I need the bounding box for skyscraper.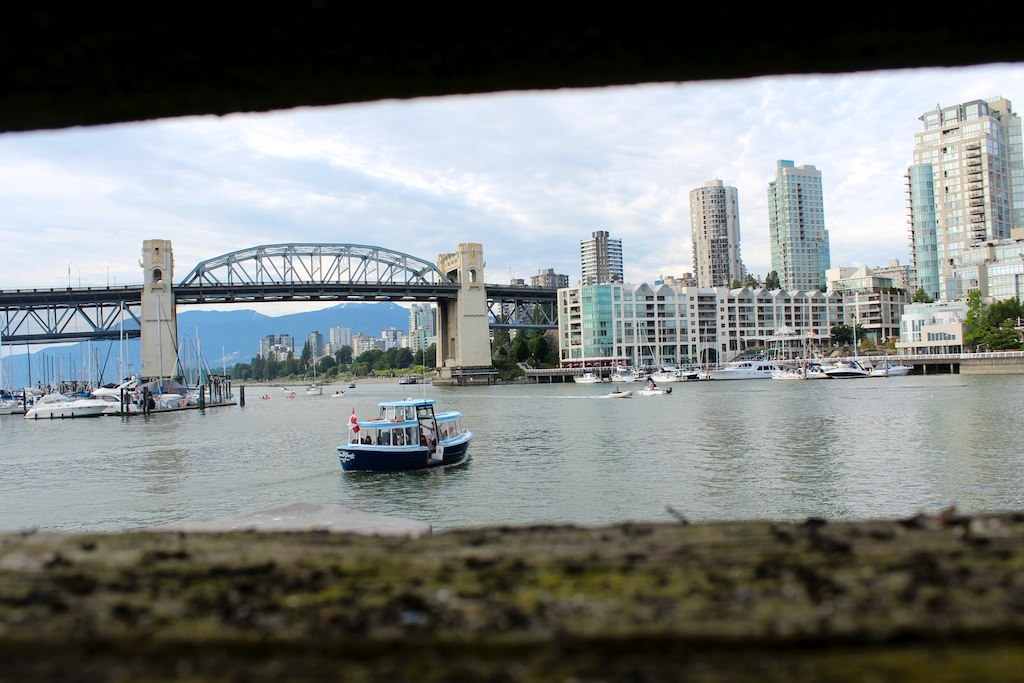
Here it is: 684, 167, 746, 287.
